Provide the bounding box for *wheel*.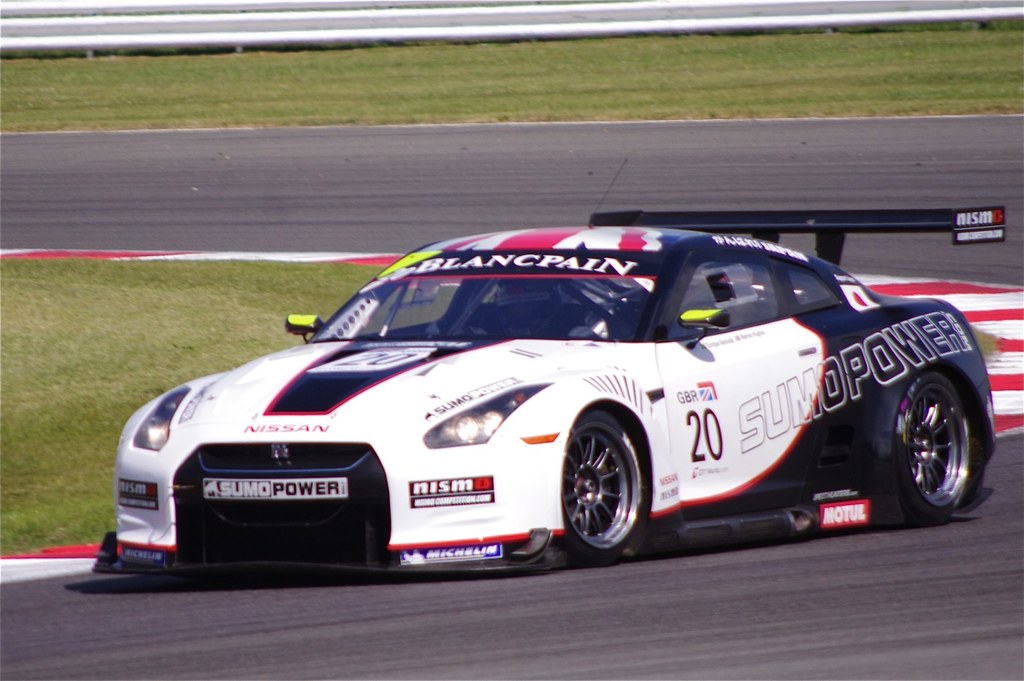
region(563, 420, 656, 562).
